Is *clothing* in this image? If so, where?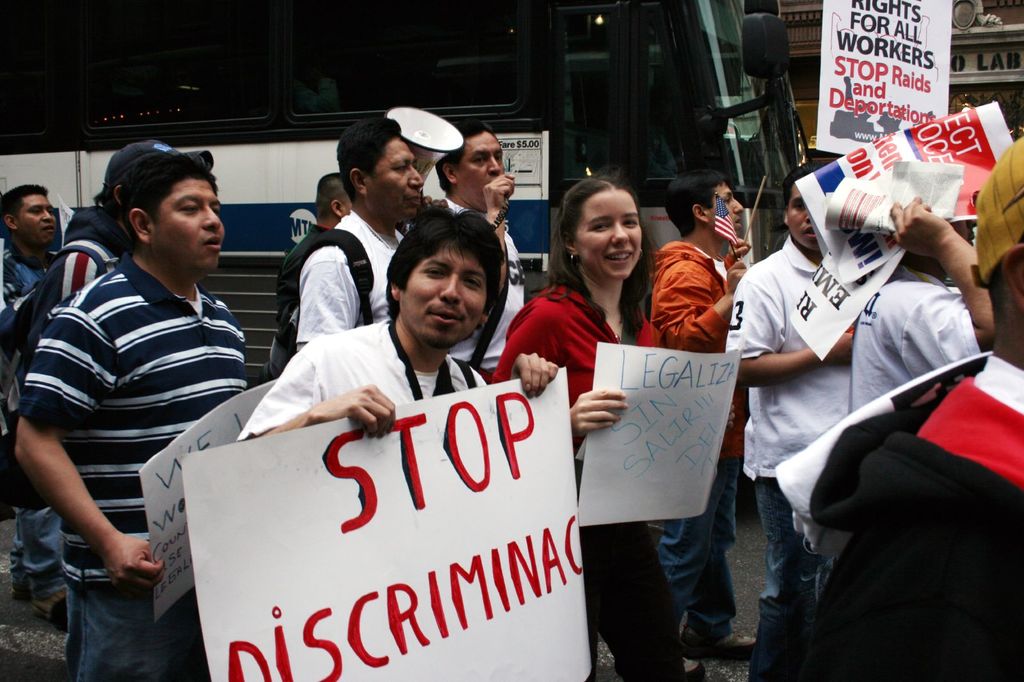
Yes, at 283:209:404:337.
